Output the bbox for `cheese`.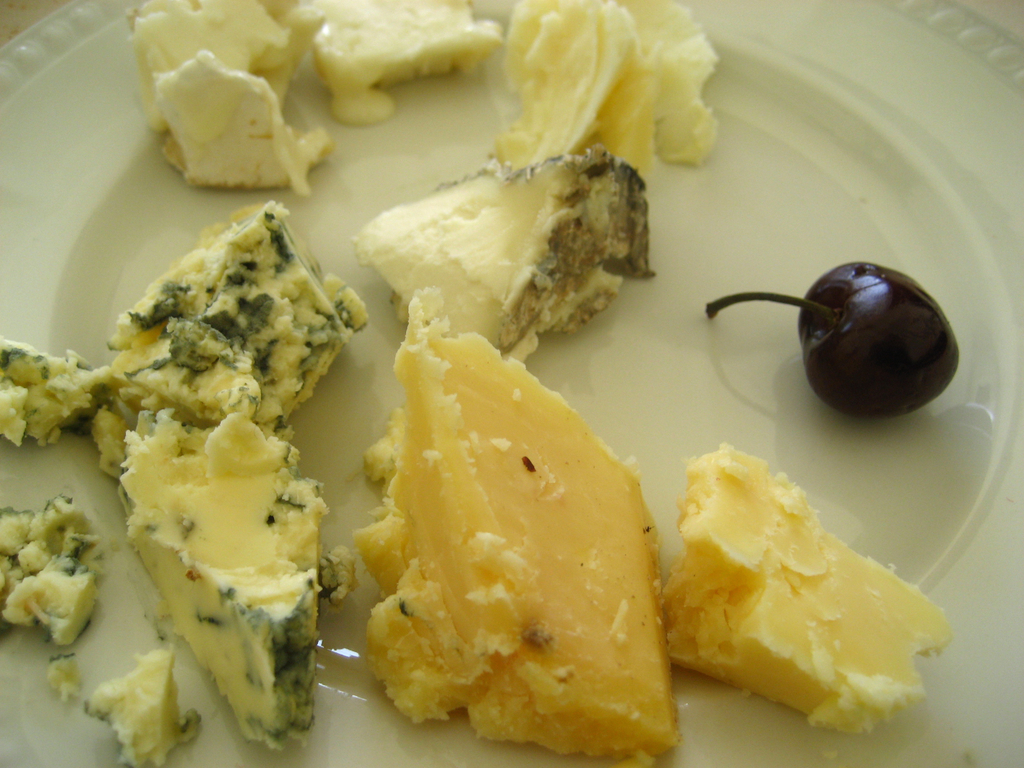
[504,0,722,179].
